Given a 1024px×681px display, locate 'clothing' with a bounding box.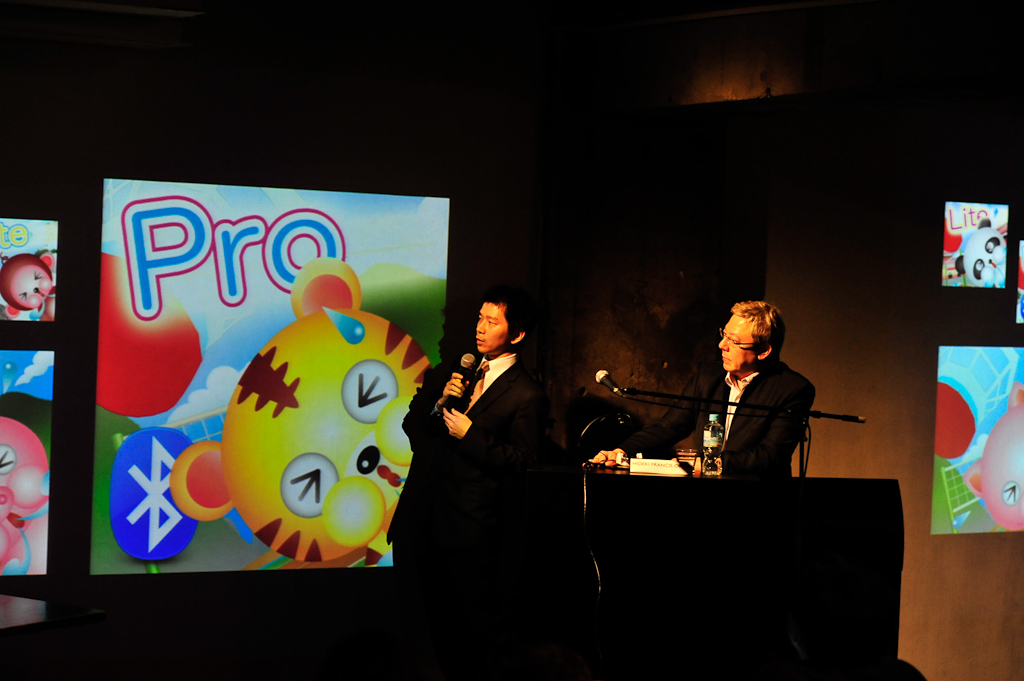
Located: Rect(426, 305, 546, 511).
